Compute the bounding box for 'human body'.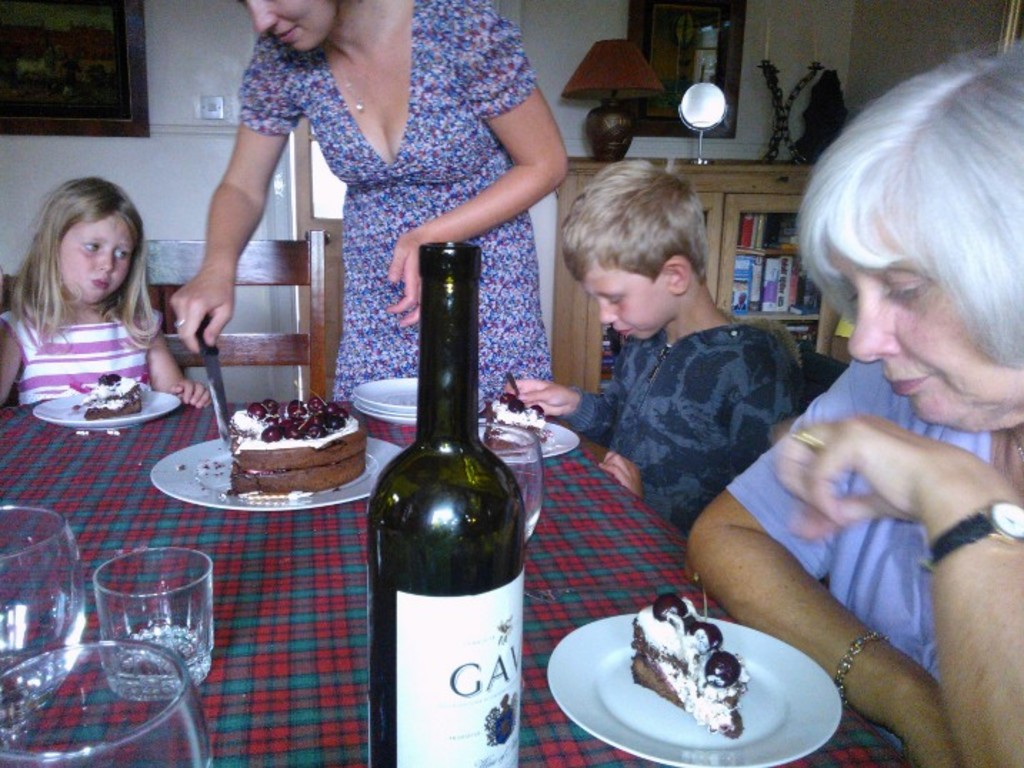
190:0:590:348.
